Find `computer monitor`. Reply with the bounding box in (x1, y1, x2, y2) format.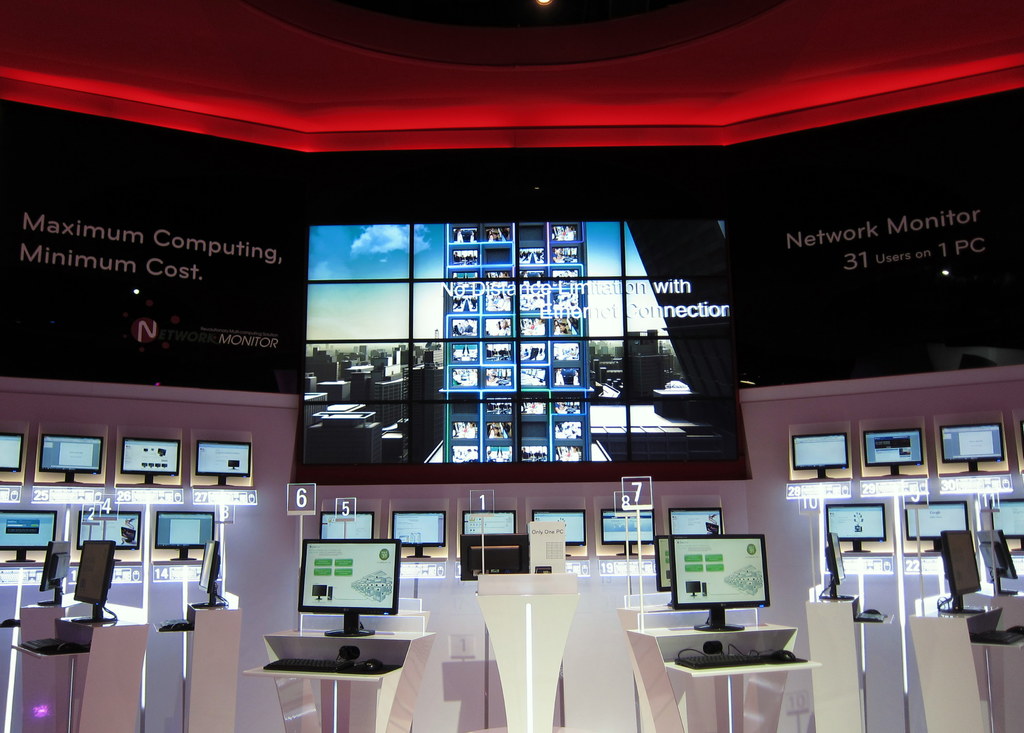
(669, 538, 775, 605).
